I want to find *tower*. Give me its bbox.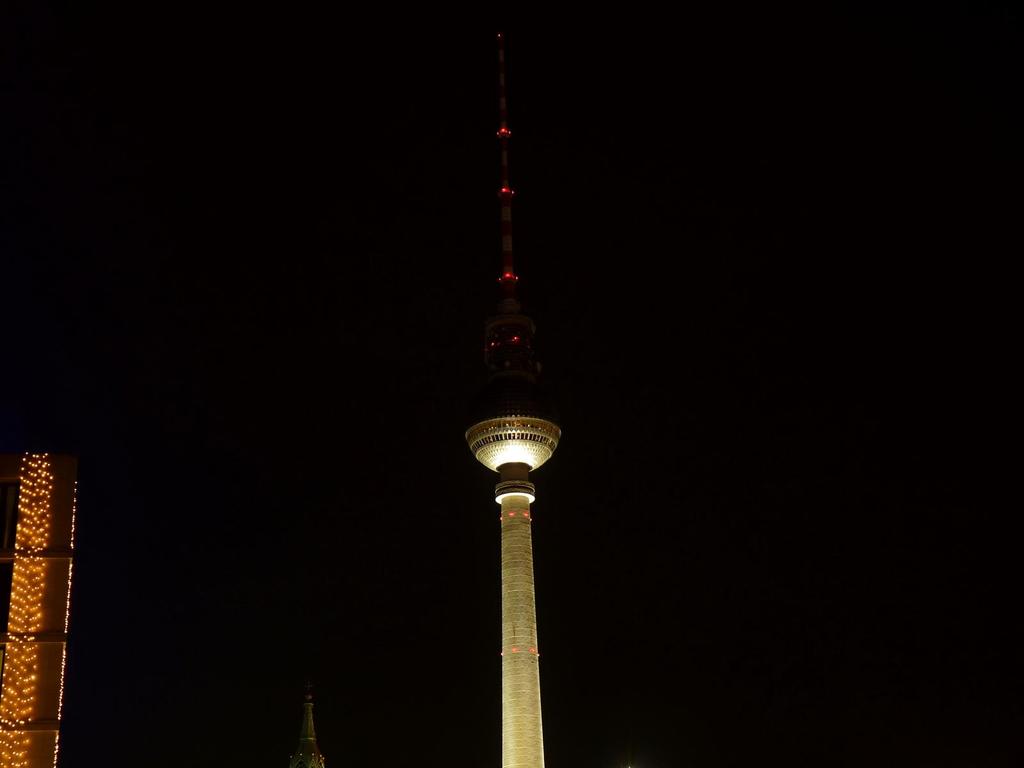
0:455:76:767.
